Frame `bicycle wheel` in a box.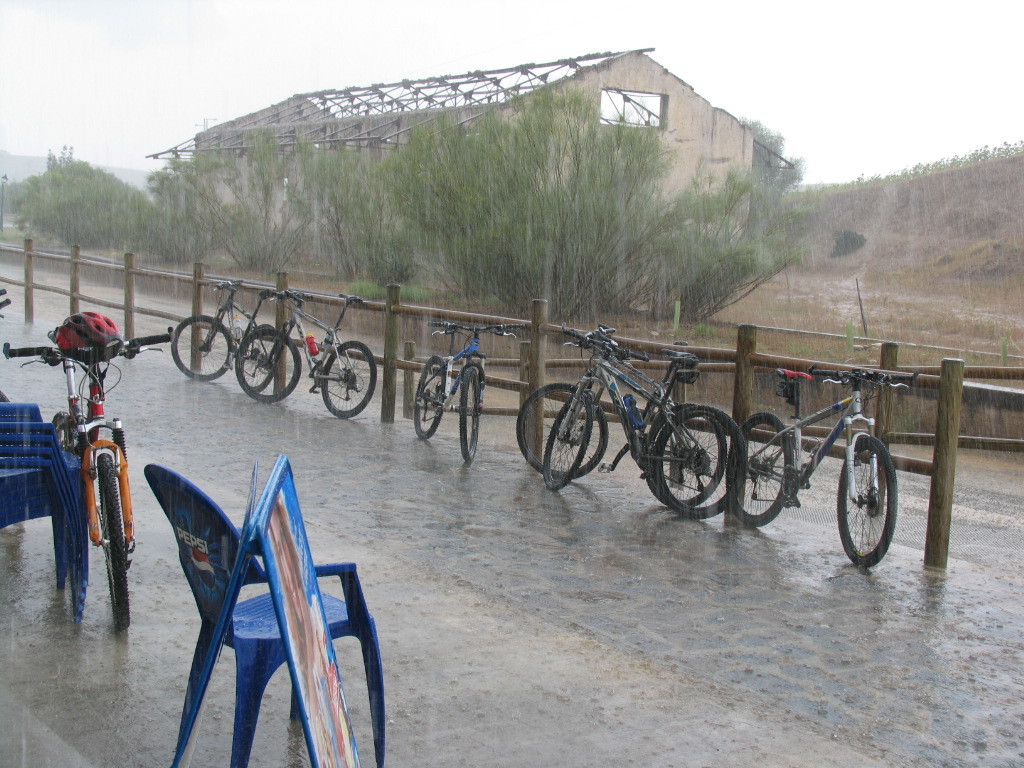
<box>414,352,447,436</box>.
